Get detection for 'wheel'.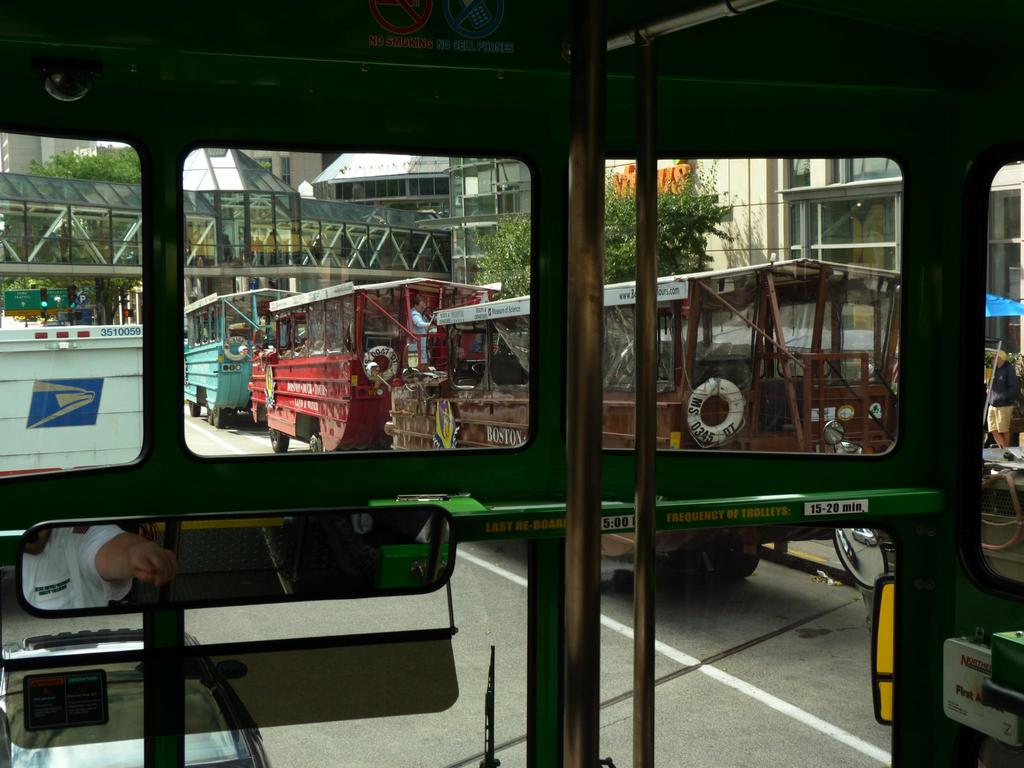
Detection: bbox=[201, 403, 212, 426].
